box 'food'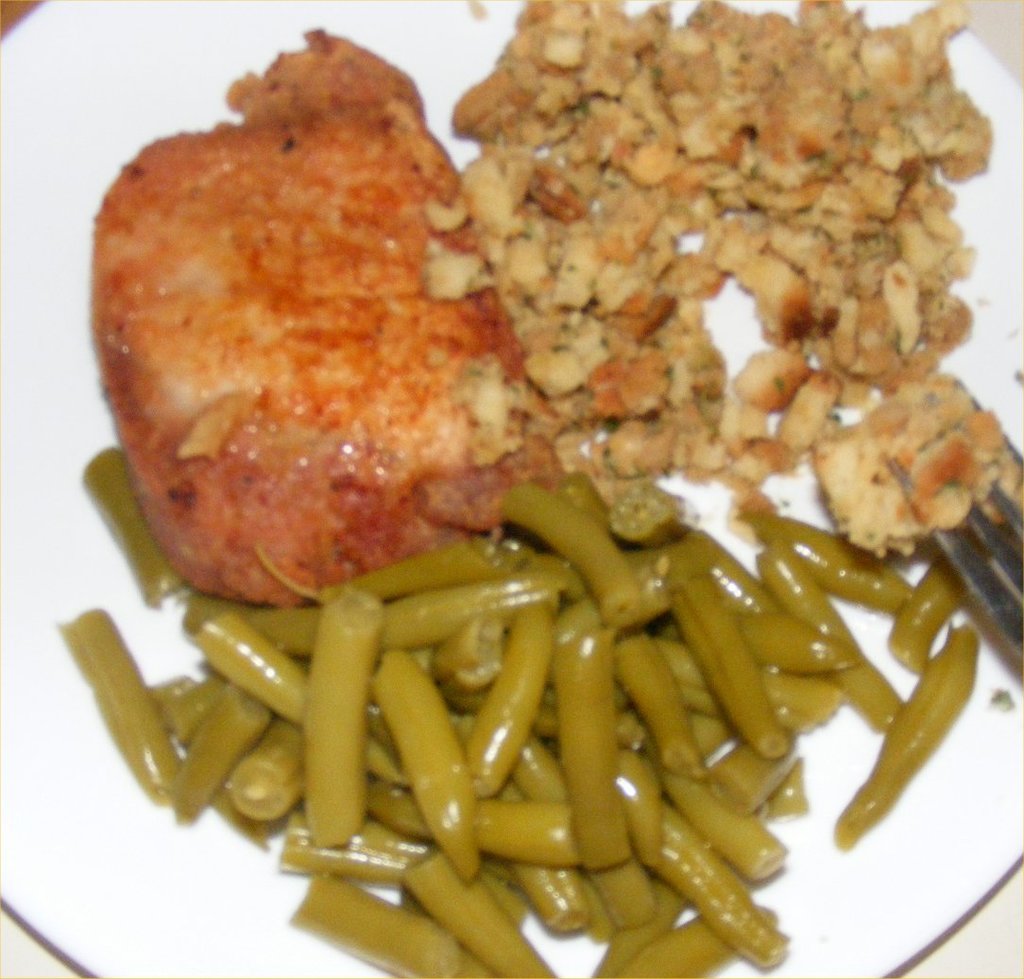
x1=423, y1=0, x2=1019, y2=549
